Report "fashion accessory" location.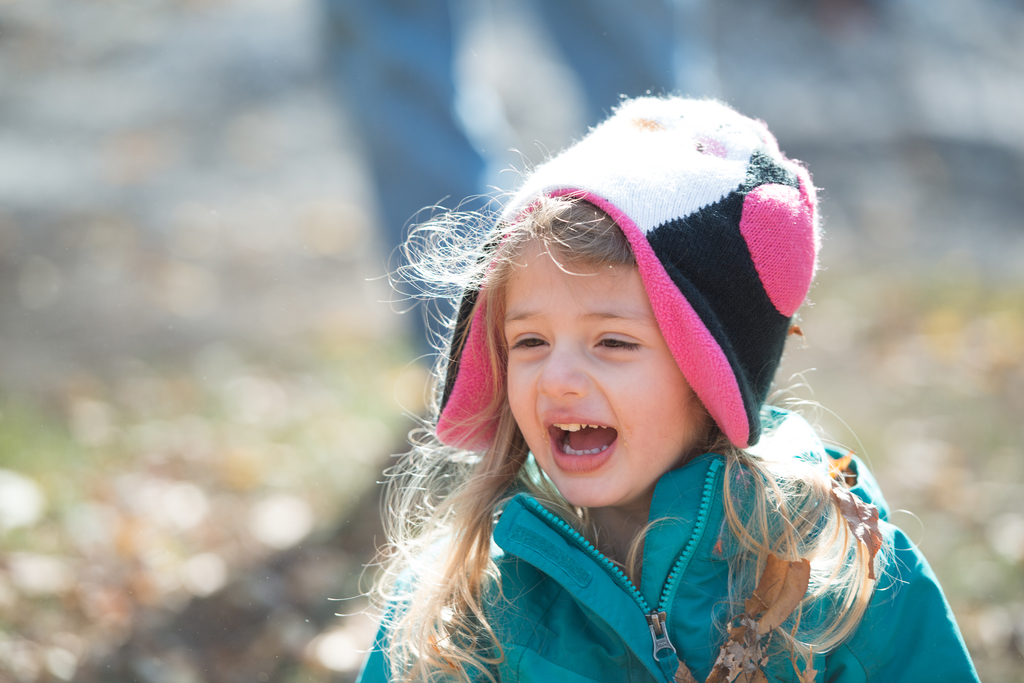
Report: [441,100,819,489].
